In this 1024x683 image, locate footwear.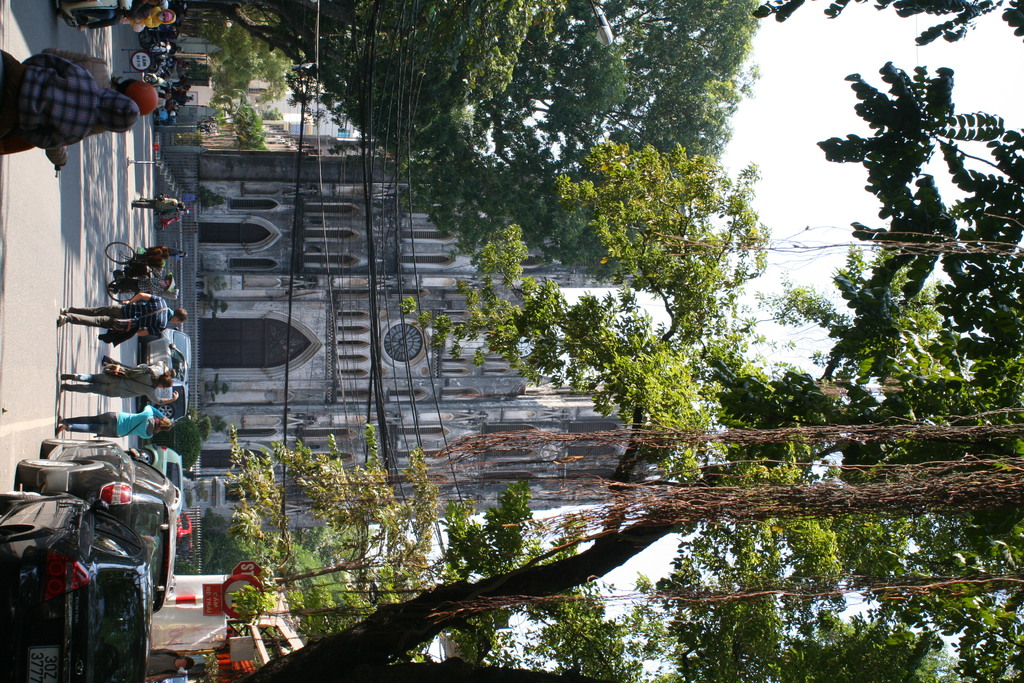
Bounding box: rect(60, 373, 77, 379).
